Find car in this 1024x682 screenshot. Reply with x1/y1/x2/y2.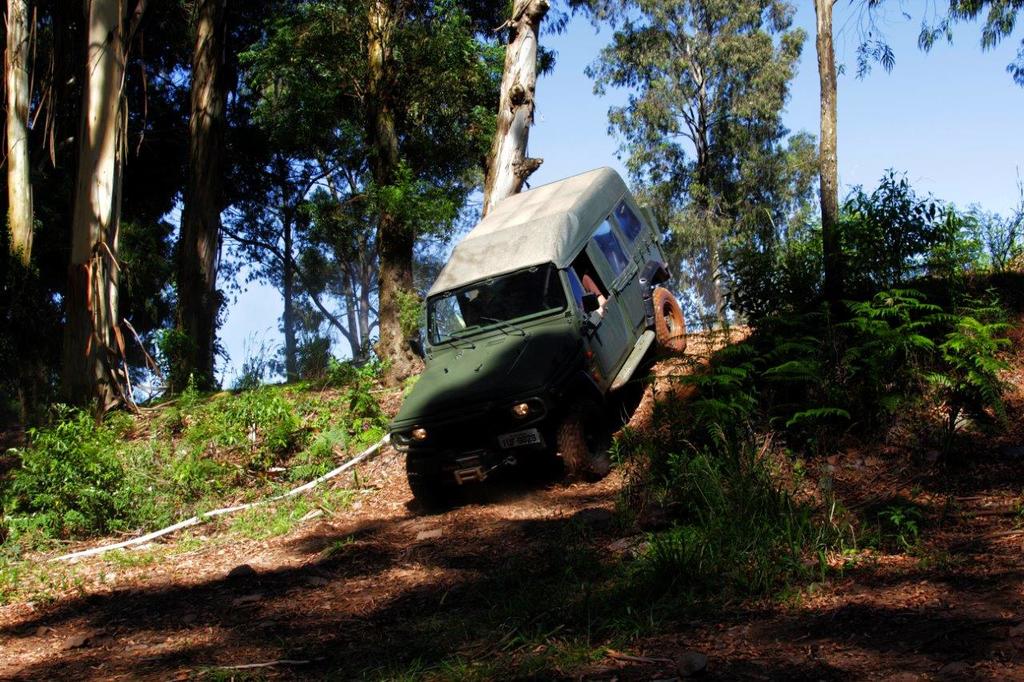
381/162/669/515.
